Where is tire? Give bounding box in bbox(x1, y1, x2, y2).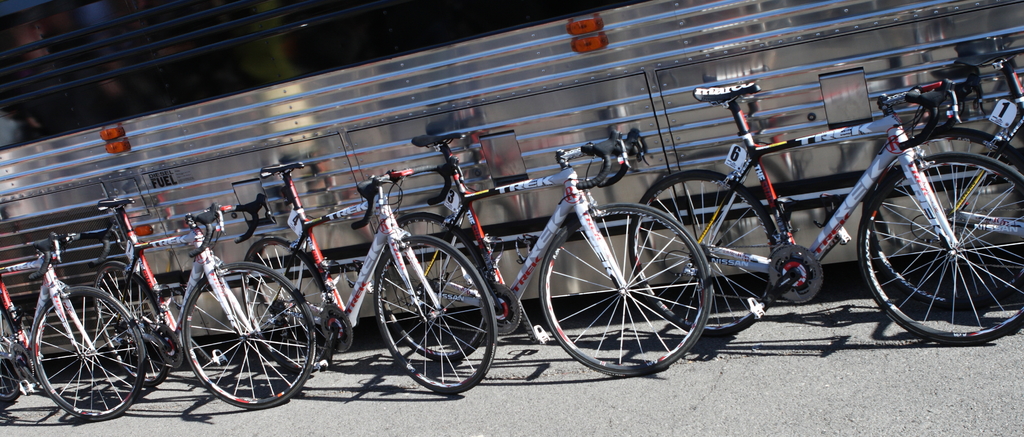
bbox(869, 133, 1013, 341).
